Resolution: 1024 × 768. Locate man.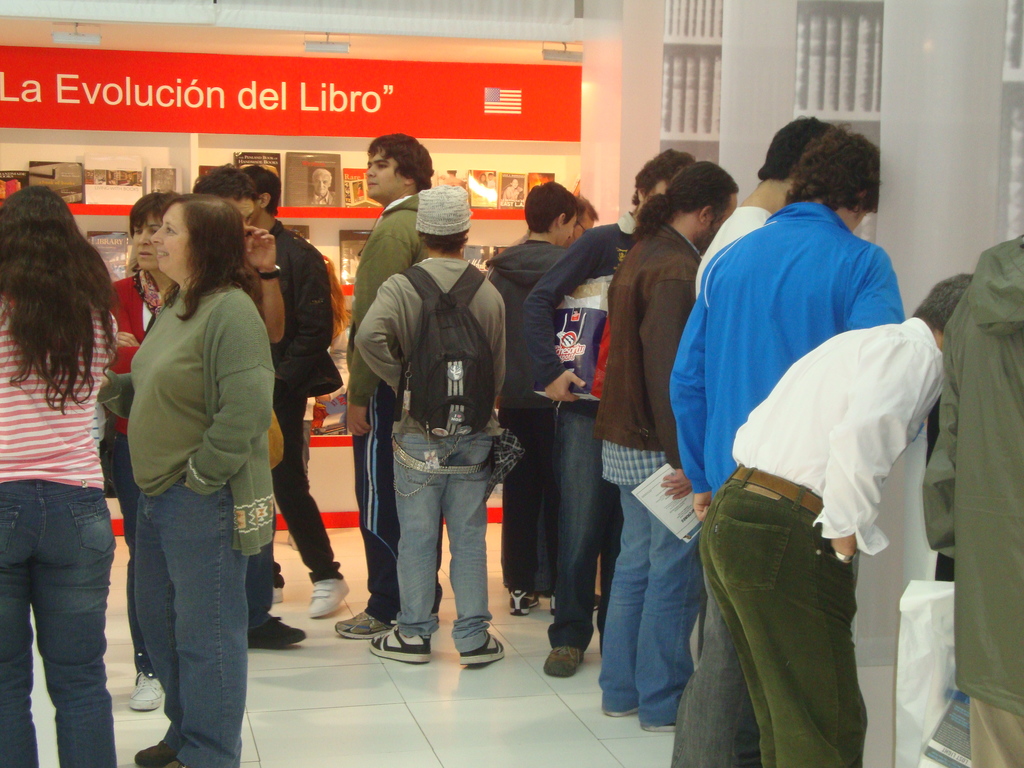
rect(669, 119, 906, 513).
